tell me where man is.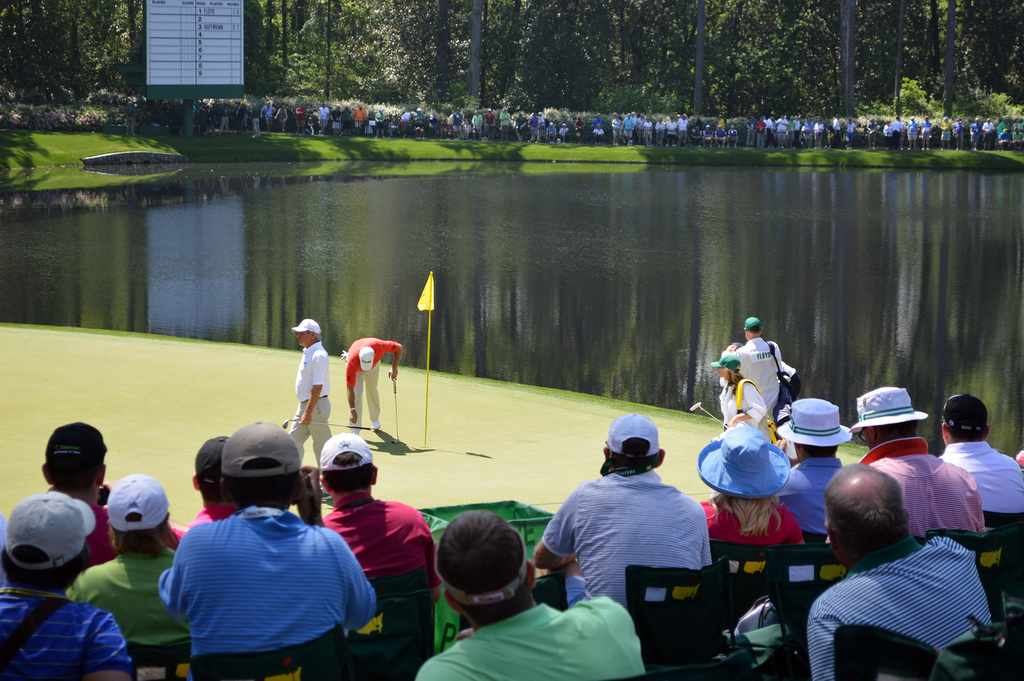
man is at 803/475/1007/680.
